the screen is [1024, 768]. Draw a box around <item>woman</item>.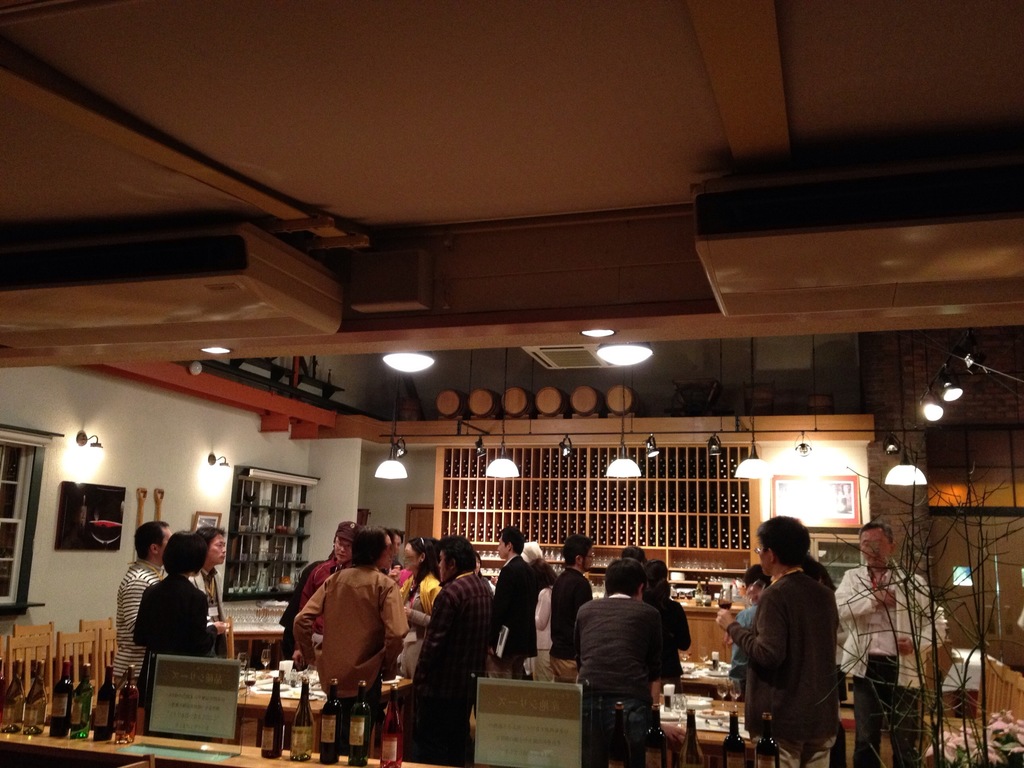
bbox(644, 556, 690, 695).
